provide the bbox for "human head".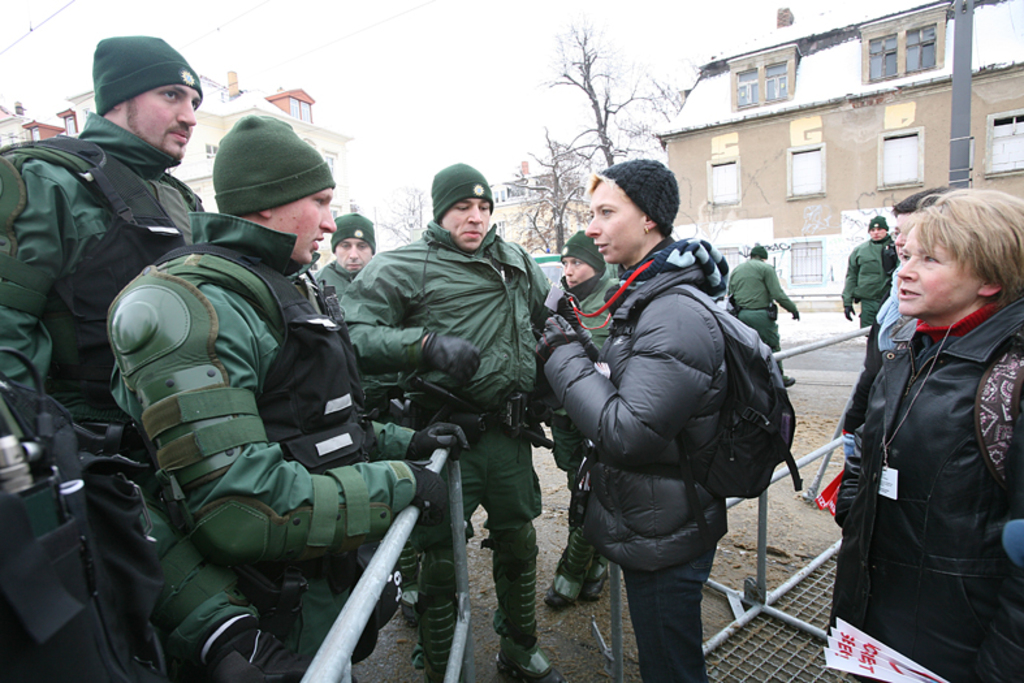
[558,226,606,291].
